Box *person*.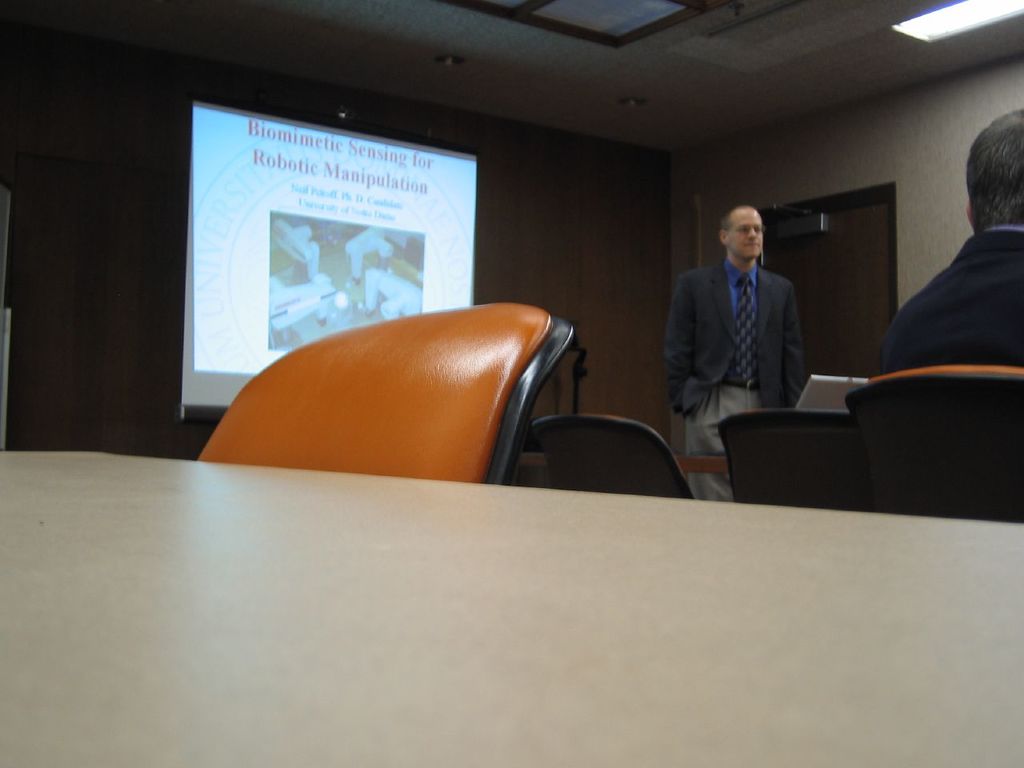
x1=868 y1=112 x2=1023 y2=378.
